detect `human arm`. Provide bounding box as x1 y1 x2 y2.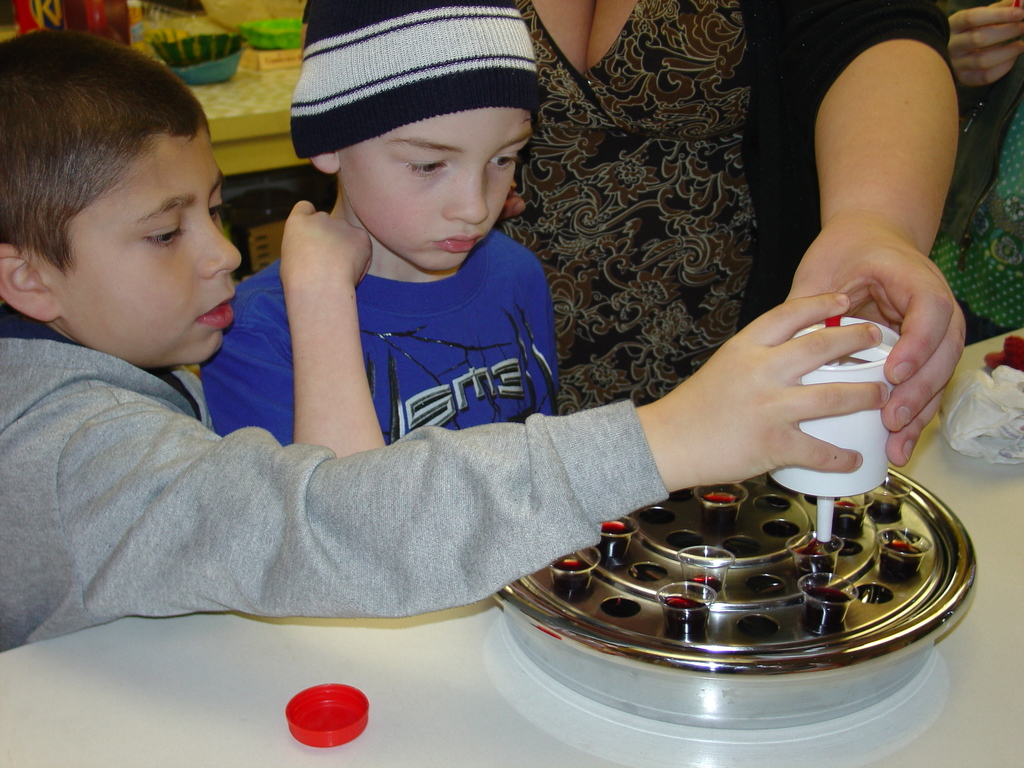
717 12 975 495.
